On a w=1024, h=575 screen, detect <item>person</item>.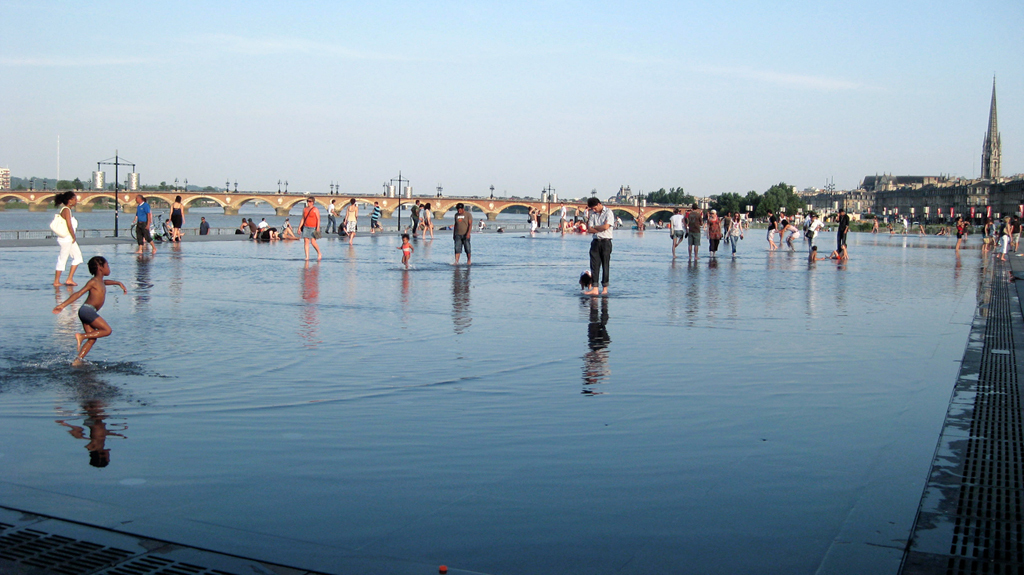
region(200, 212, 210, 234).
